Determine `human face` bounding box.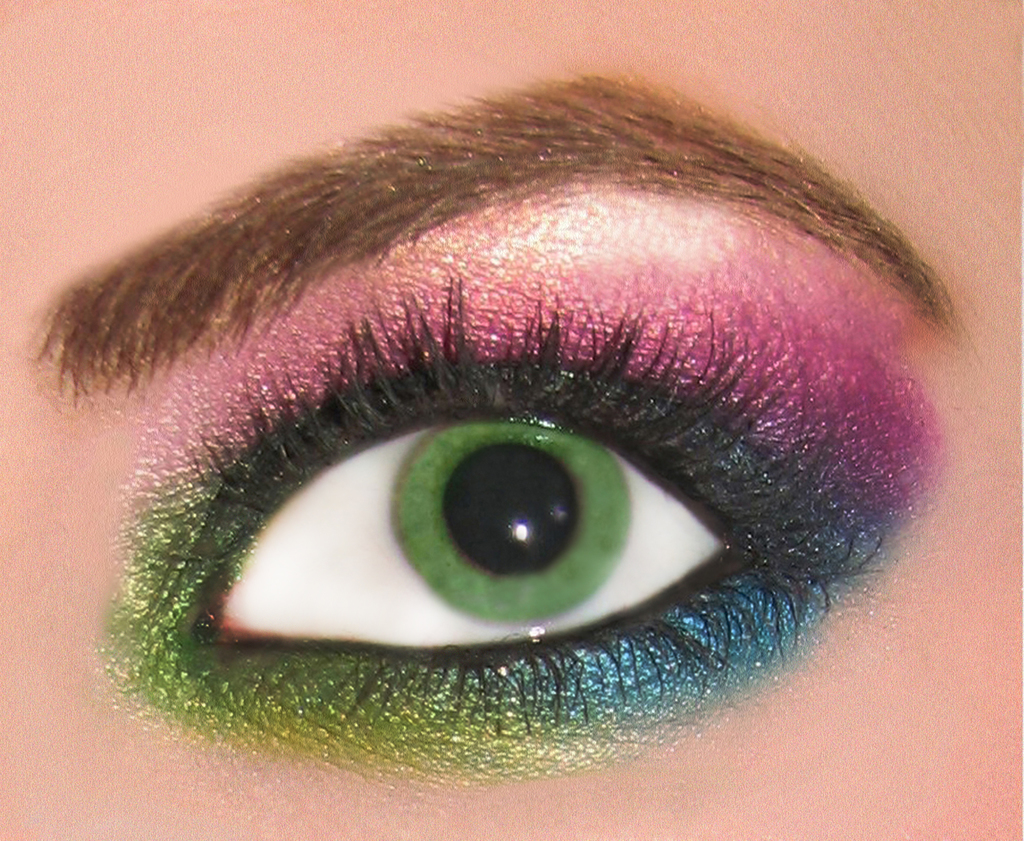
Determined: crop(0, 1, 1023, 837).
